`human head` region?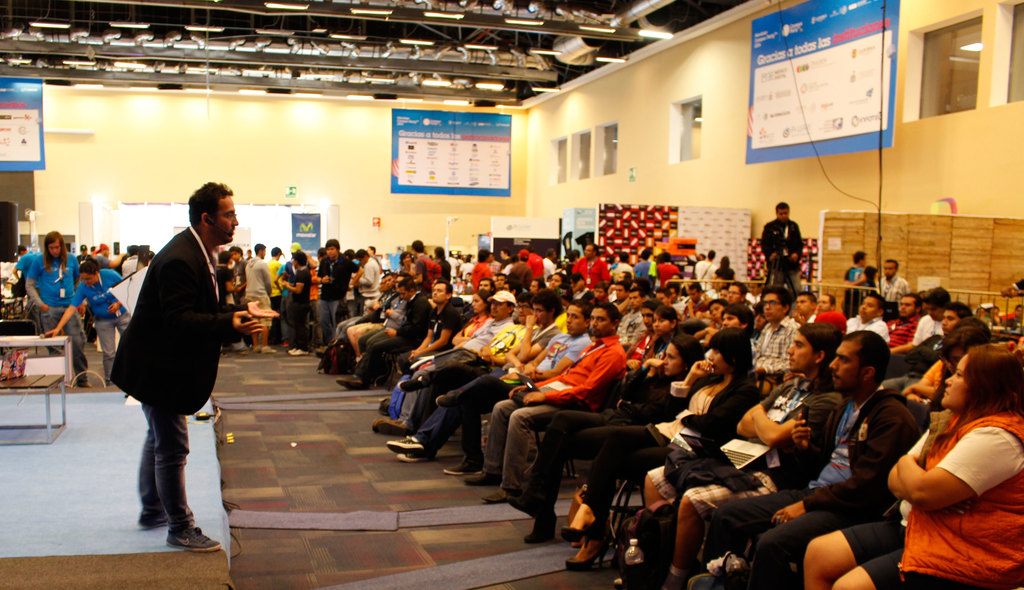
<bbox>750, 309, 769, 329</bbox>
